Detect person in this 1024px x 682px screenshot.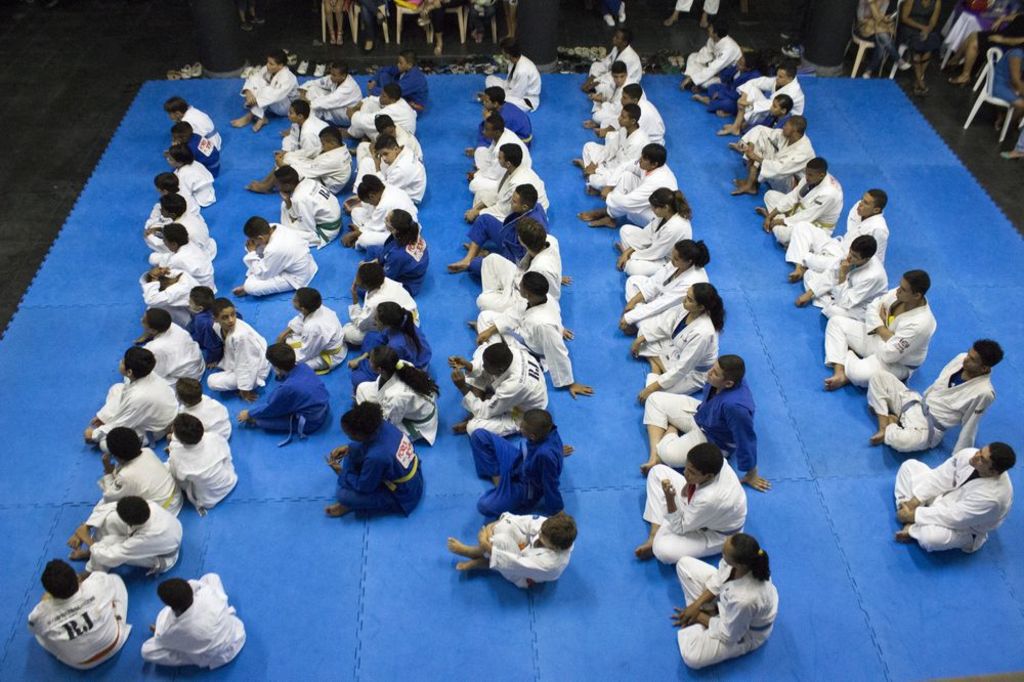
Detection: (x1=201, y1=292, x2=272, y2=402).
